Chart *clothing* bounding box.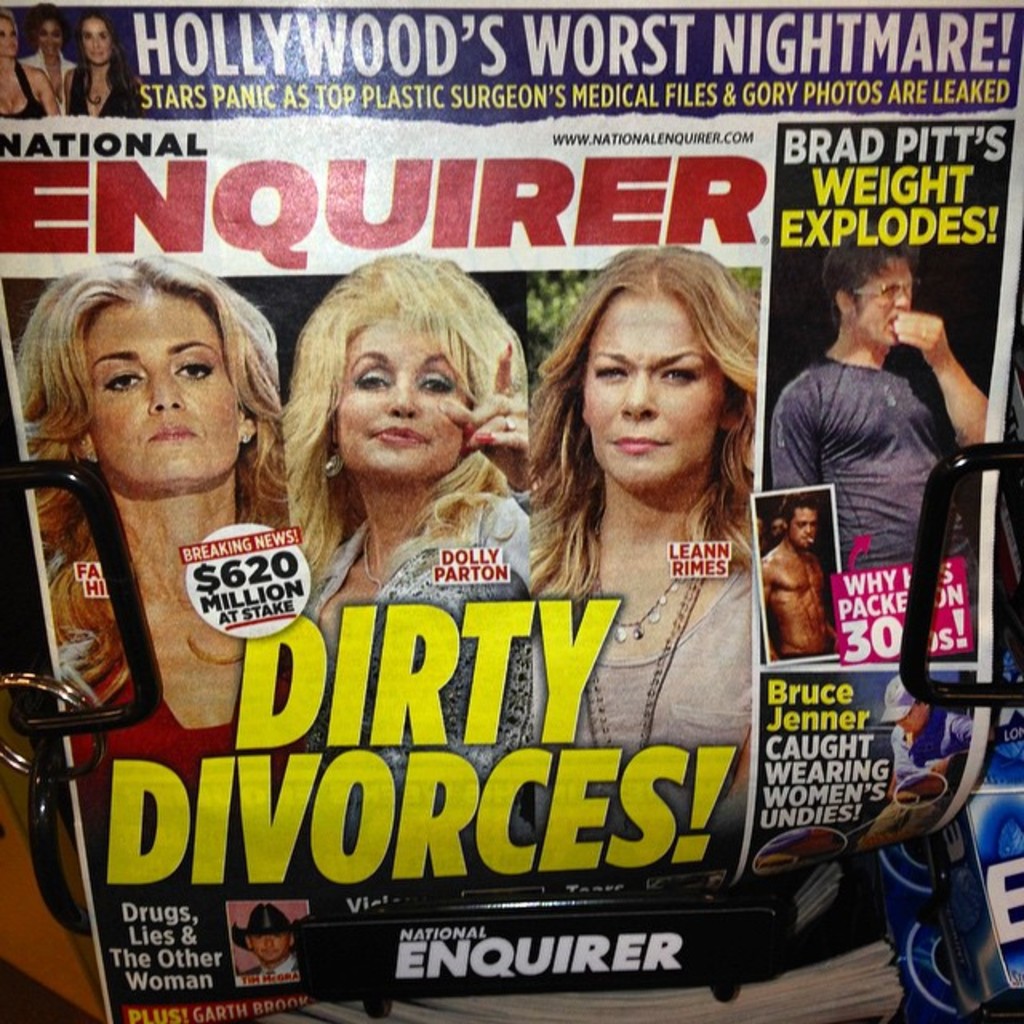
Charted: 464/384/819/814.
